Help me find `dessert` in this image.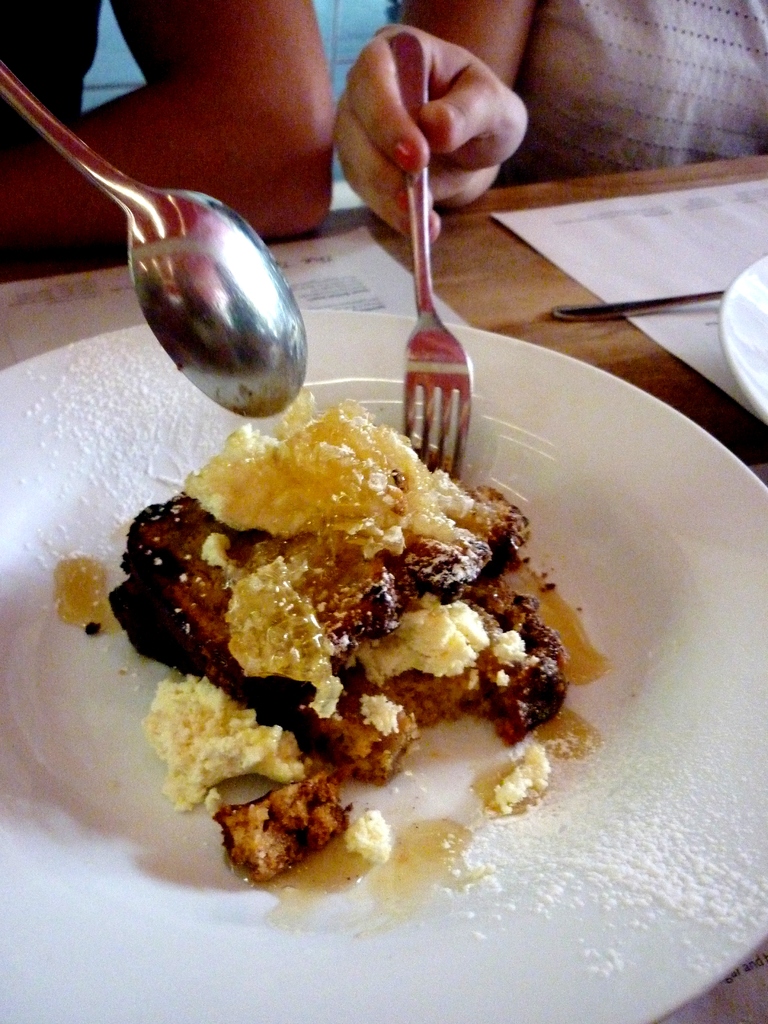
Found it: crop(101, 435, 584, 880).
